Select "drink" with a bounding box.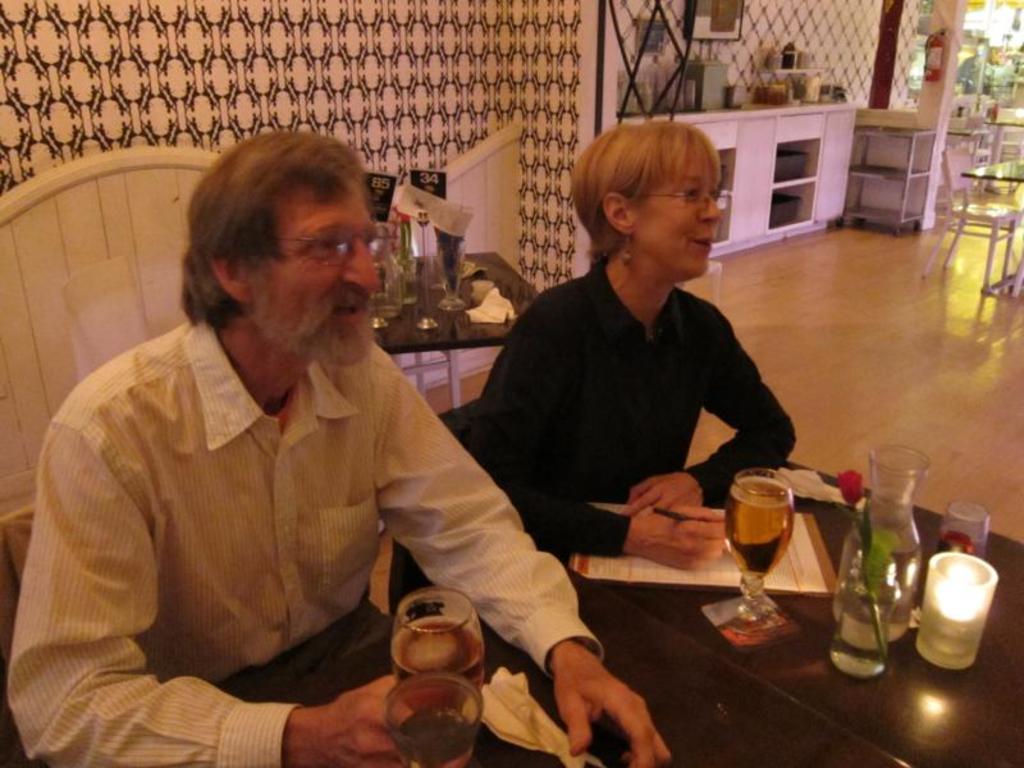
736:475:815:593.
